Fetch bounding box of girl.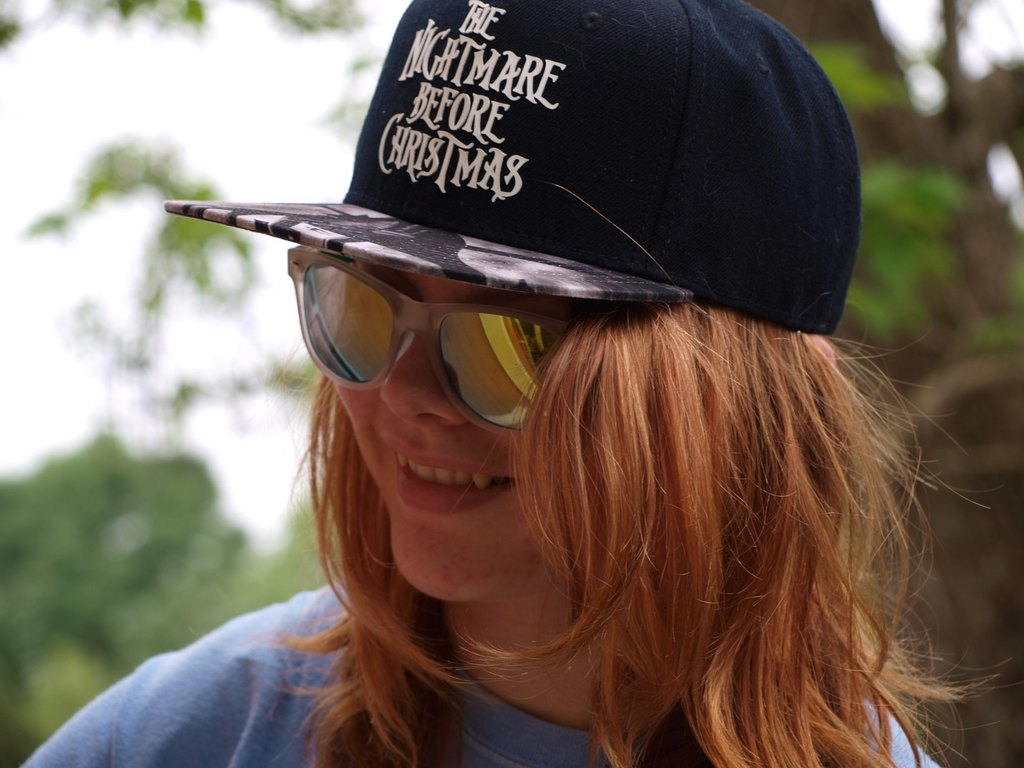
Bbox: bbox=[17, 0, 1007, 767].
